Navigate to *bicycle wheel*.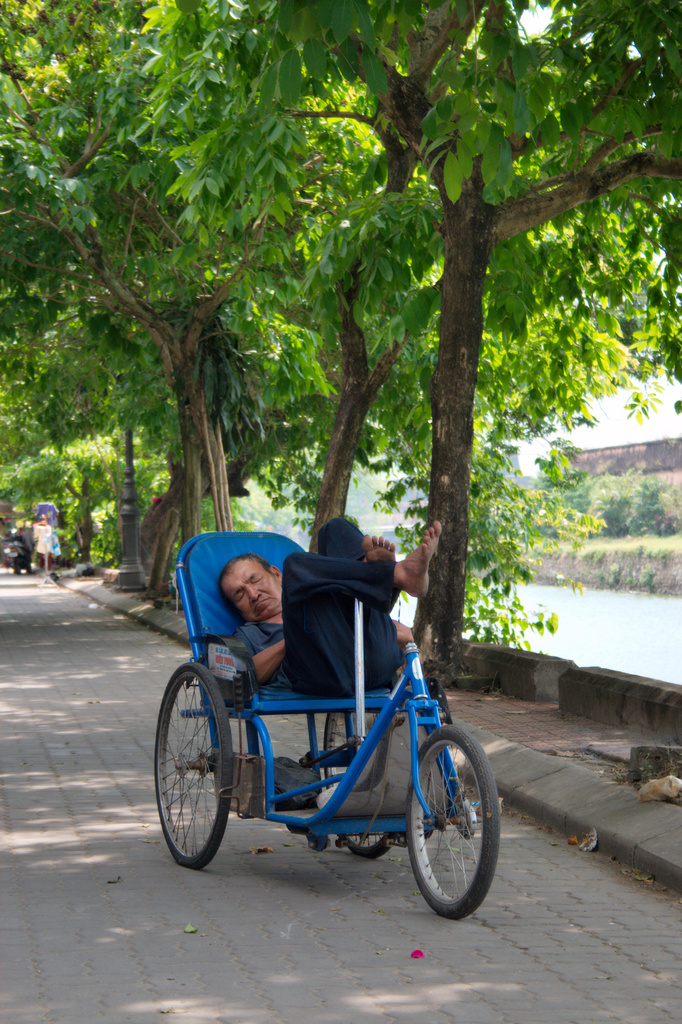
Navigation target: crop(387, 737, 511, 915).
